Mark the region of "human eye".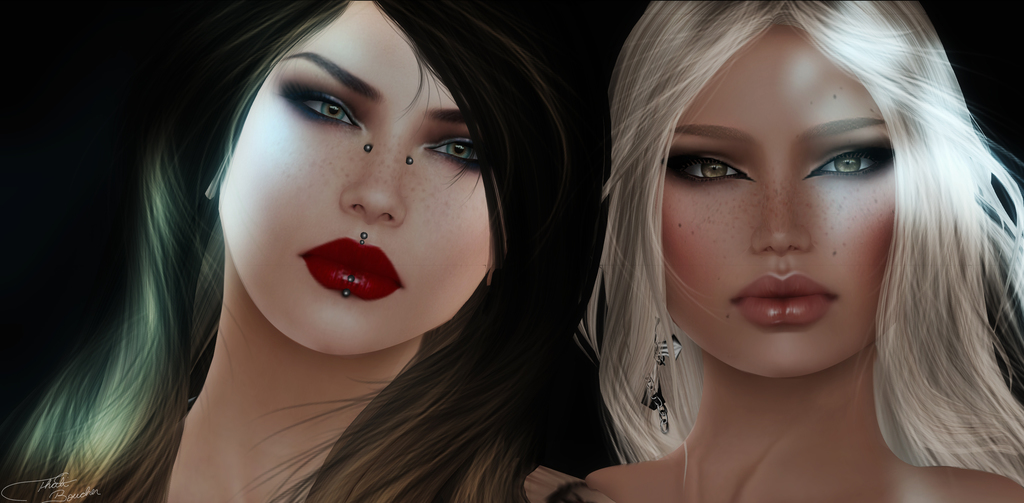
Region: 279 85 362 131.
